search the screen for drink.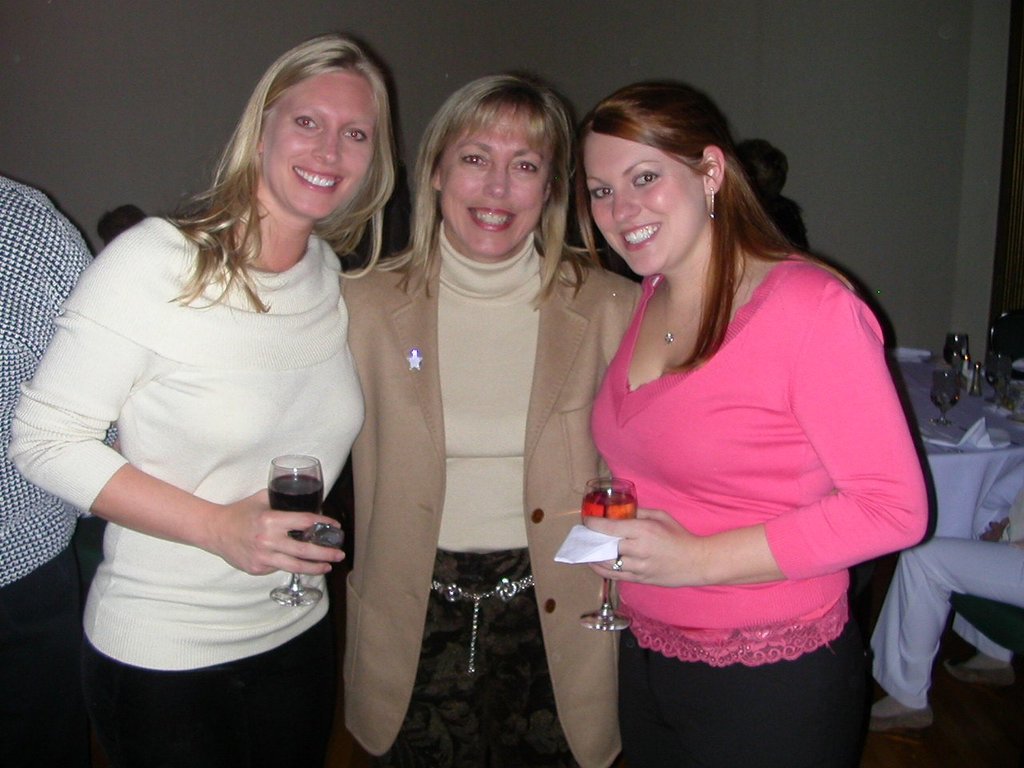
Found at [266,470,327,554].
